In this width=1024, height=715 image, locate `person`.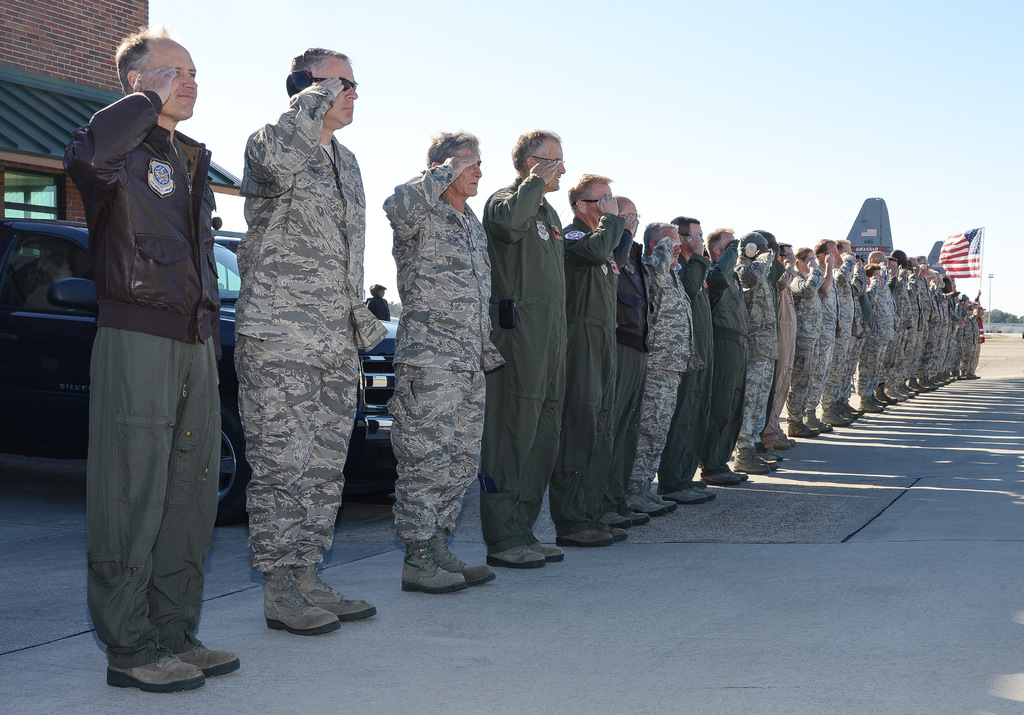
Bounding box: bbox(381, 129, 505, 593).
